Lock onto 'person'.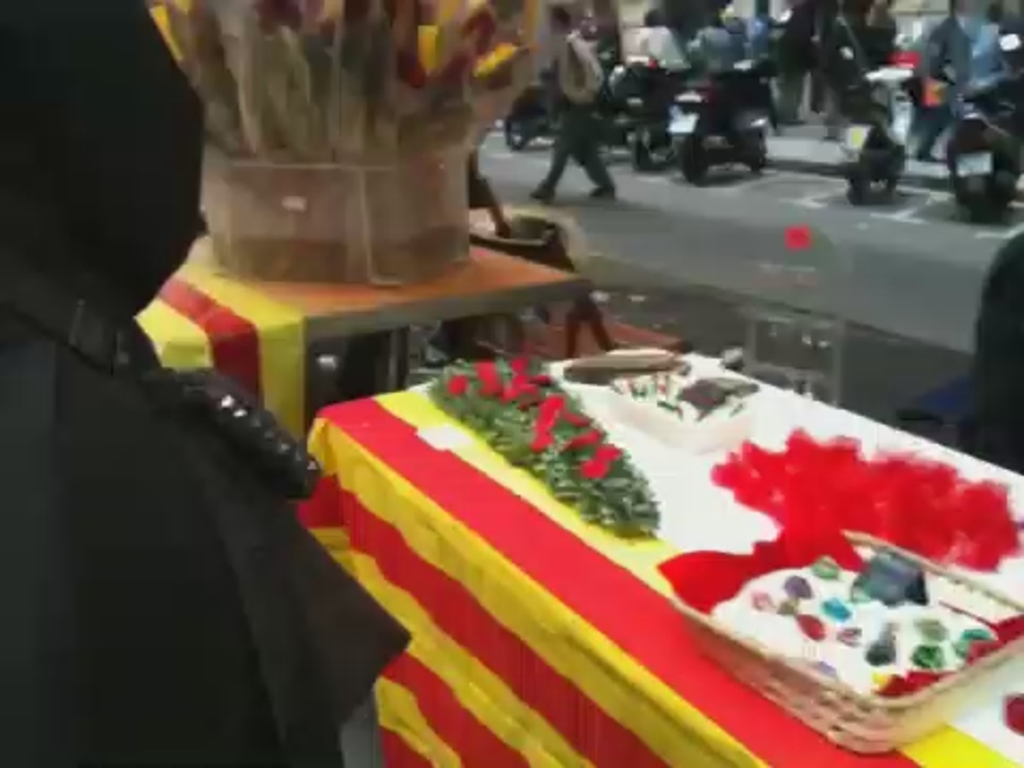
Locked: detection(0, 0, 410, 766).
